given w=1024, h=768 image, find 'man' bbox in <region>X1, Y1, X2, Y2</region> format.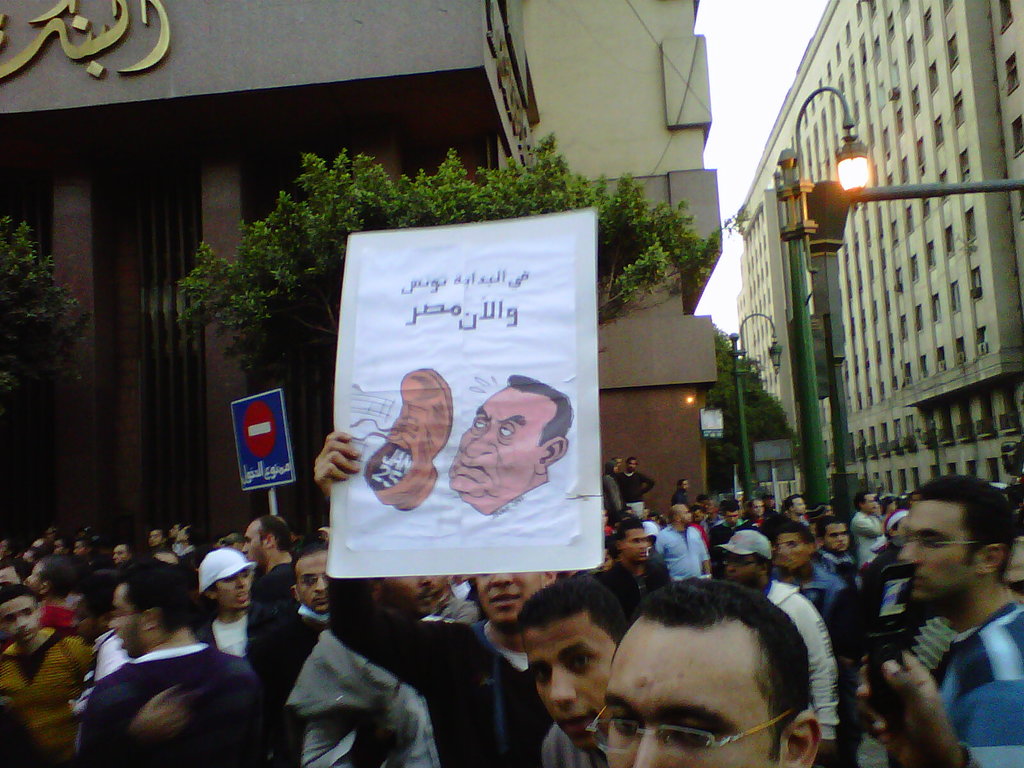
<region>854, 490, 881, 564</region>.
